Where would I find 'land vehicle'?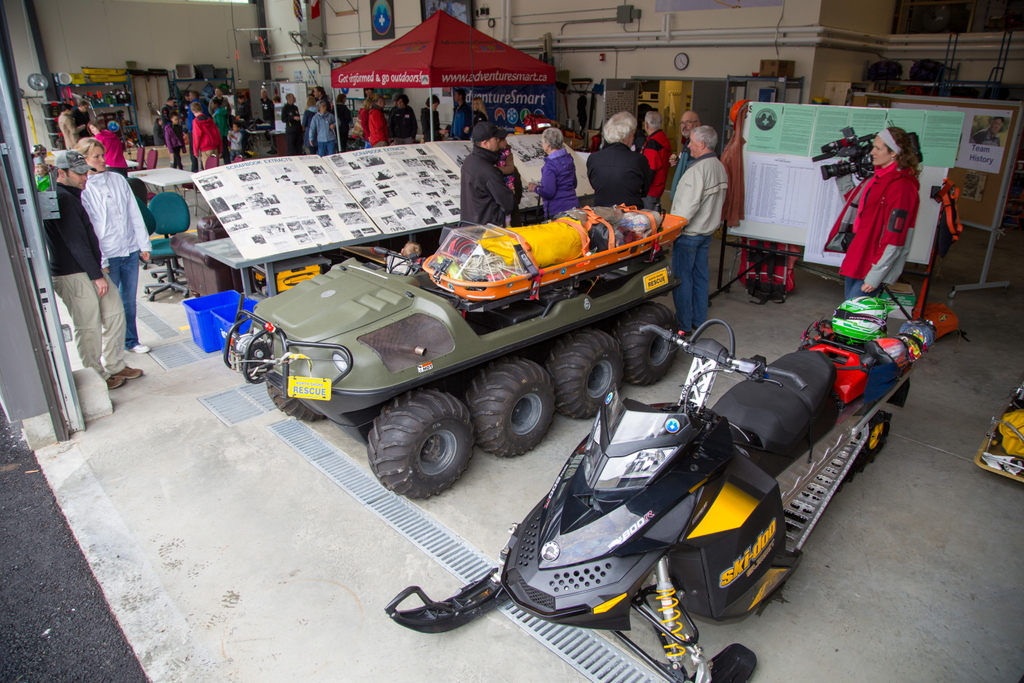
At box=[239, 208, 720, 510].
